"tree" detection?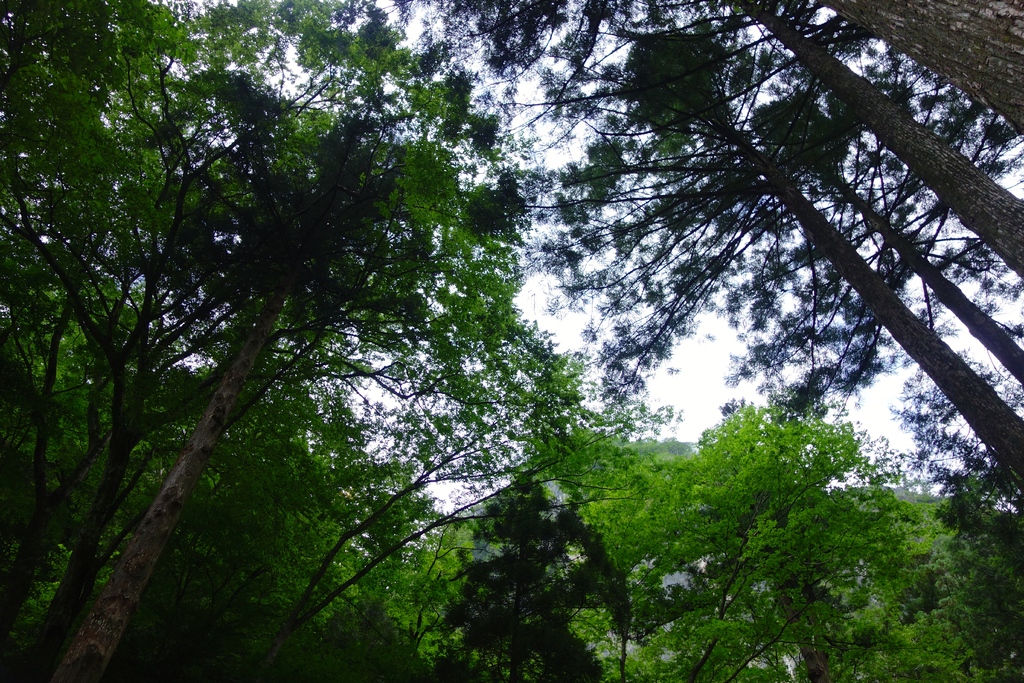
[x1=397, y1=0, x2=1023, y2=497]
